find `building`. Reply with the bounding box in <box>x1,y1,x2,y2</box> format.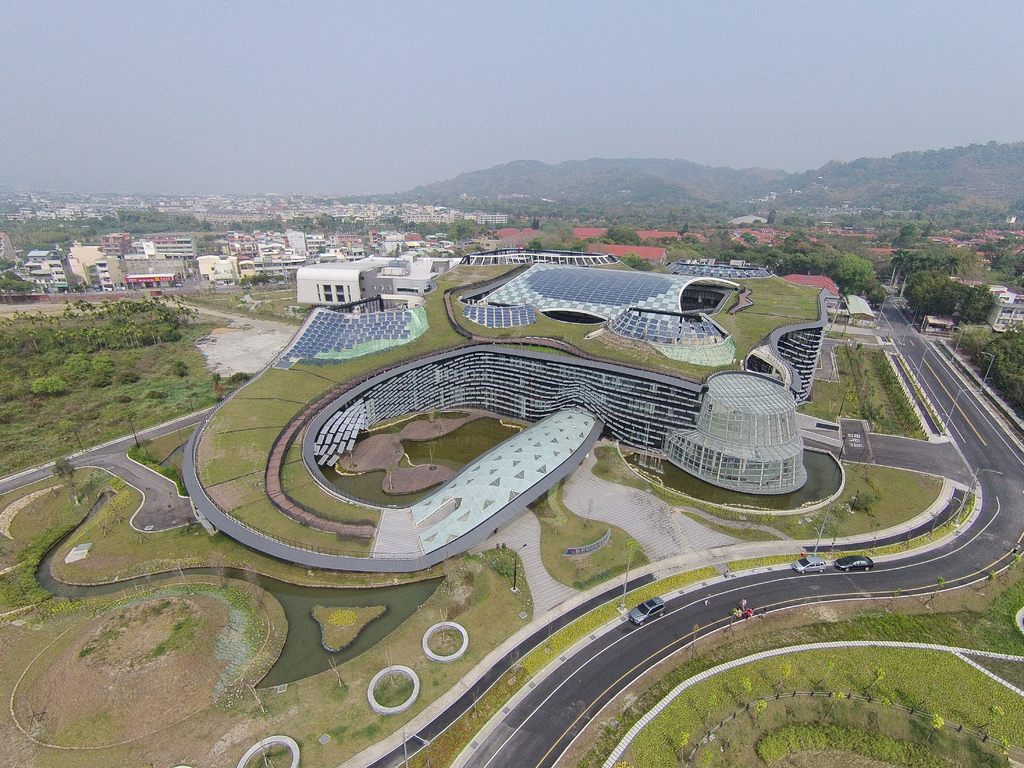
<box>92,250,129,305</box>.
